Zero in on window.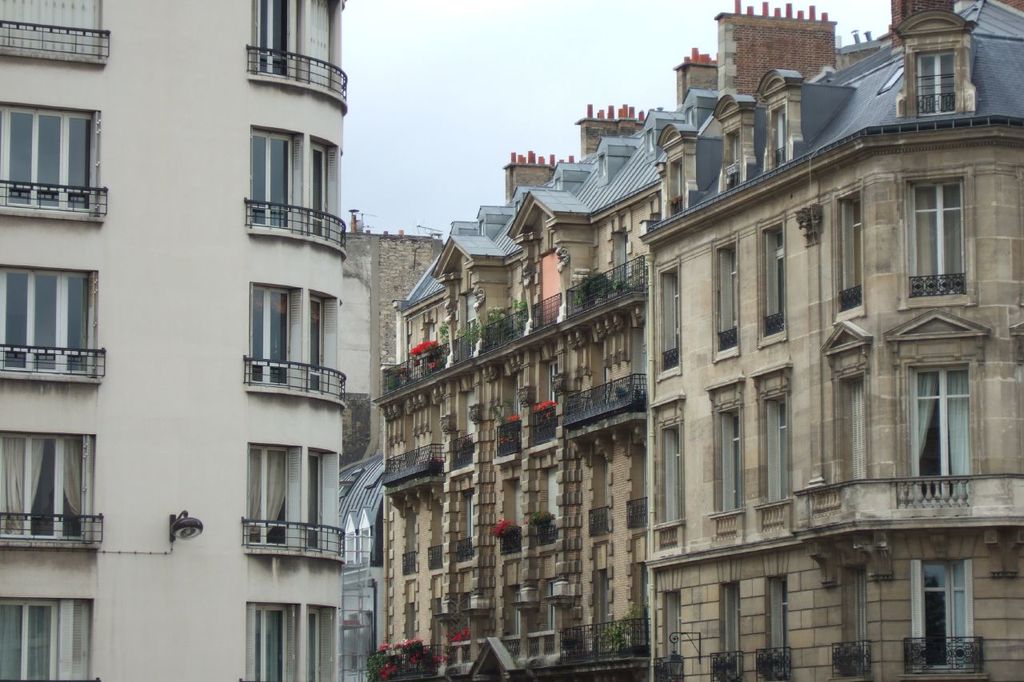
Zeroed in: (718,247,738,350).
